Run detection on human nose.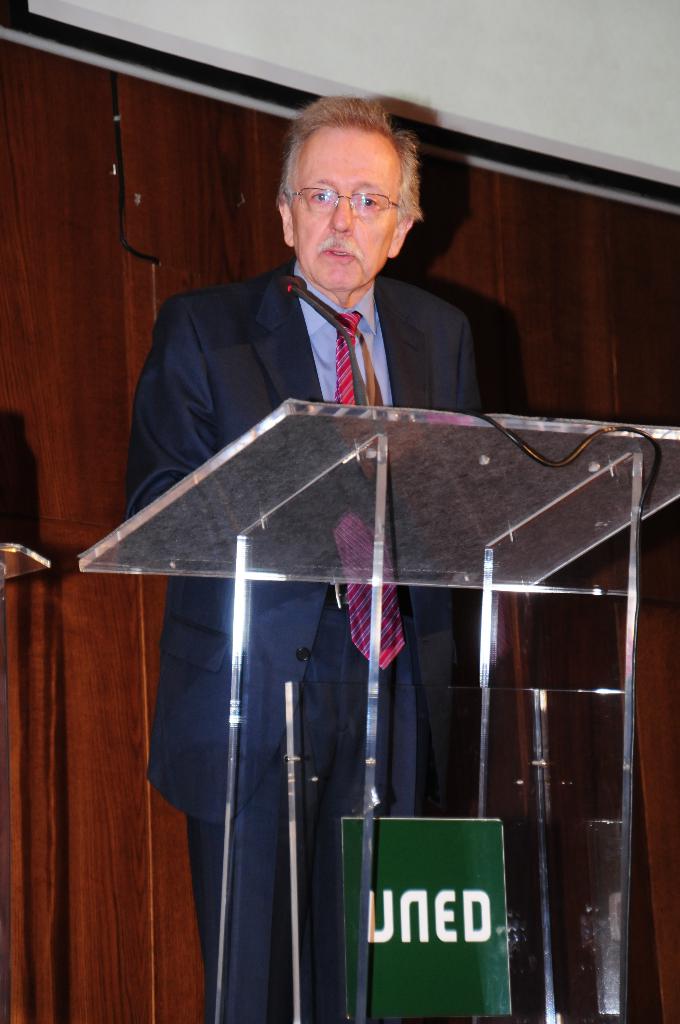
Result: crop(329, 196, 355, 233).
